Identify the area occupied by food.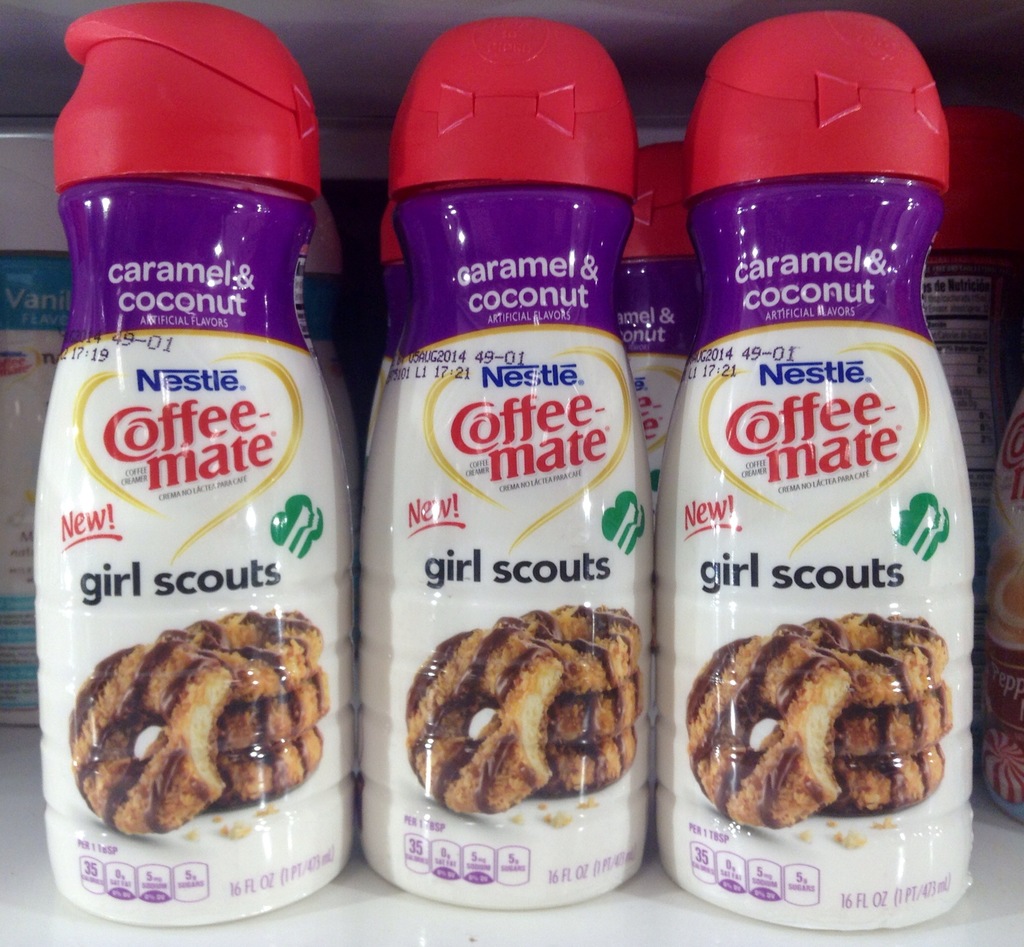
Area: region(829, 676, 952, 758).
